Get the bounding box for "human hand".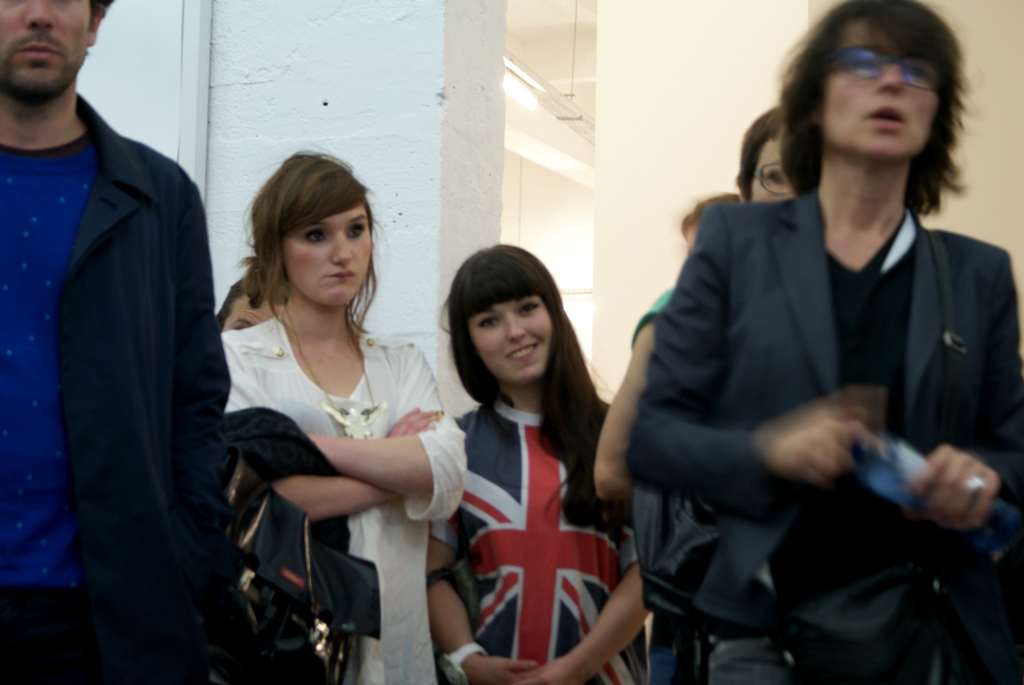
<box>774,407,888,489</box>.
